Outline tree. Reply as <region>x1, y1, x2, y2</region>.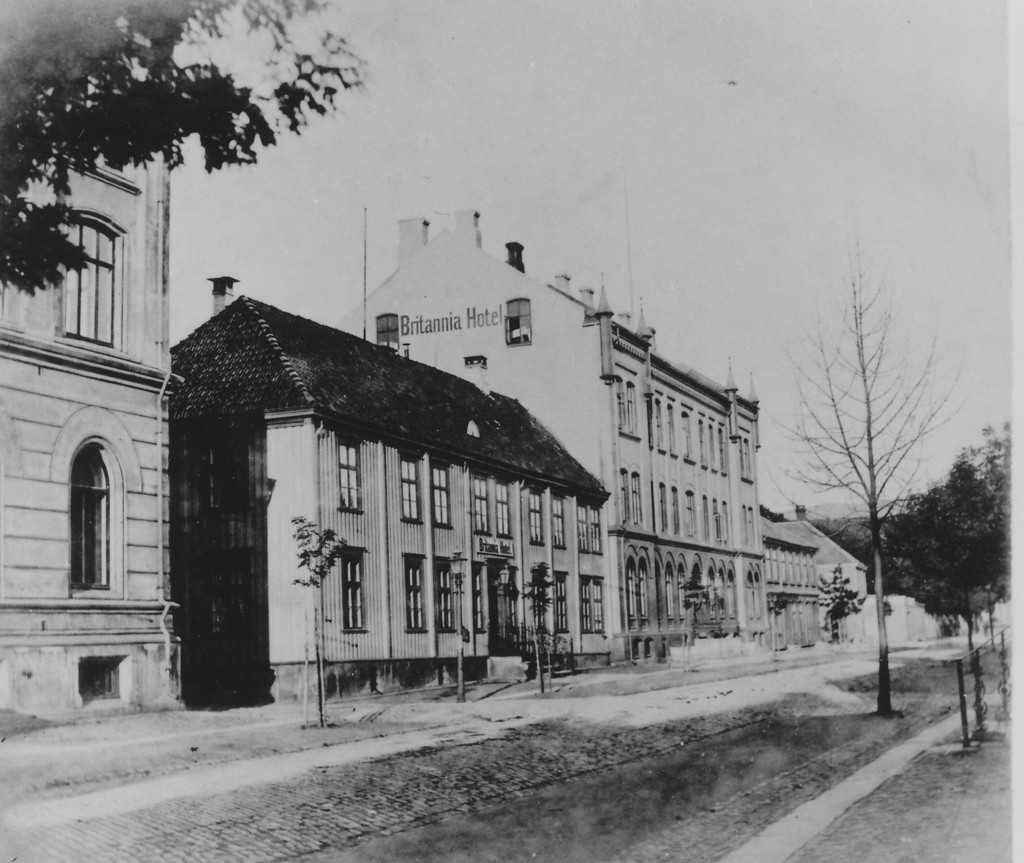
<region>292, 509, 346, 730</region>.
